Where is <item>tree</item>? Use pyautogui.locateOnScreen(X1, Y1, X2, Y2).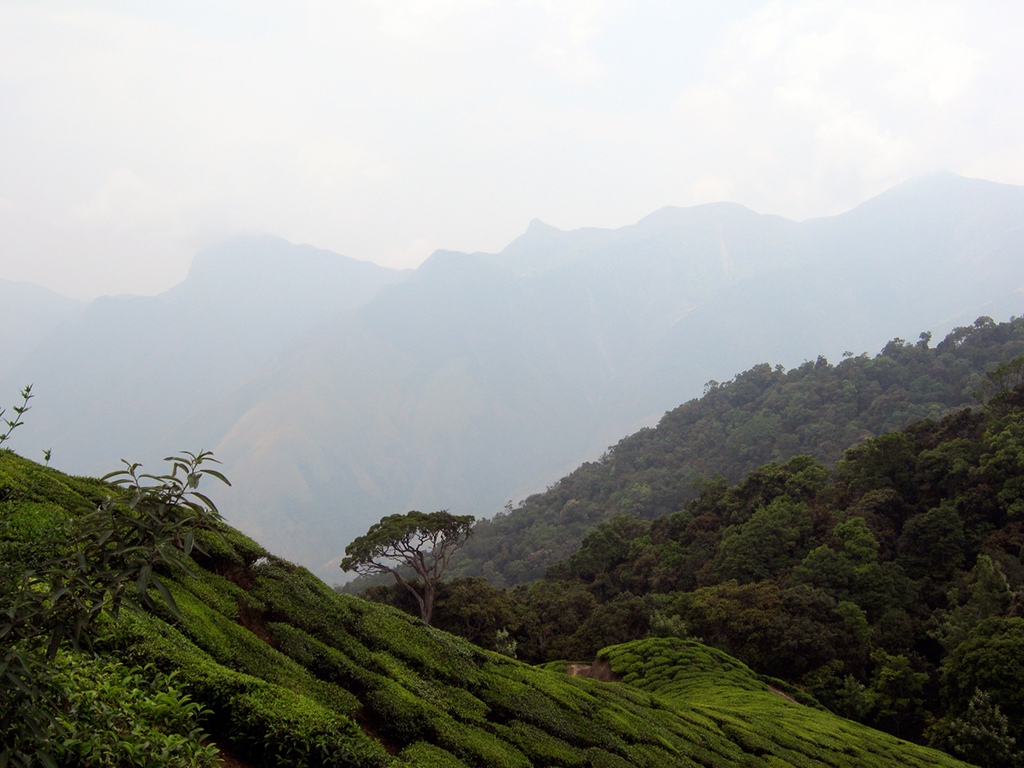
pyautogui.locateOnScreen(947, 697, 1021, 767).
